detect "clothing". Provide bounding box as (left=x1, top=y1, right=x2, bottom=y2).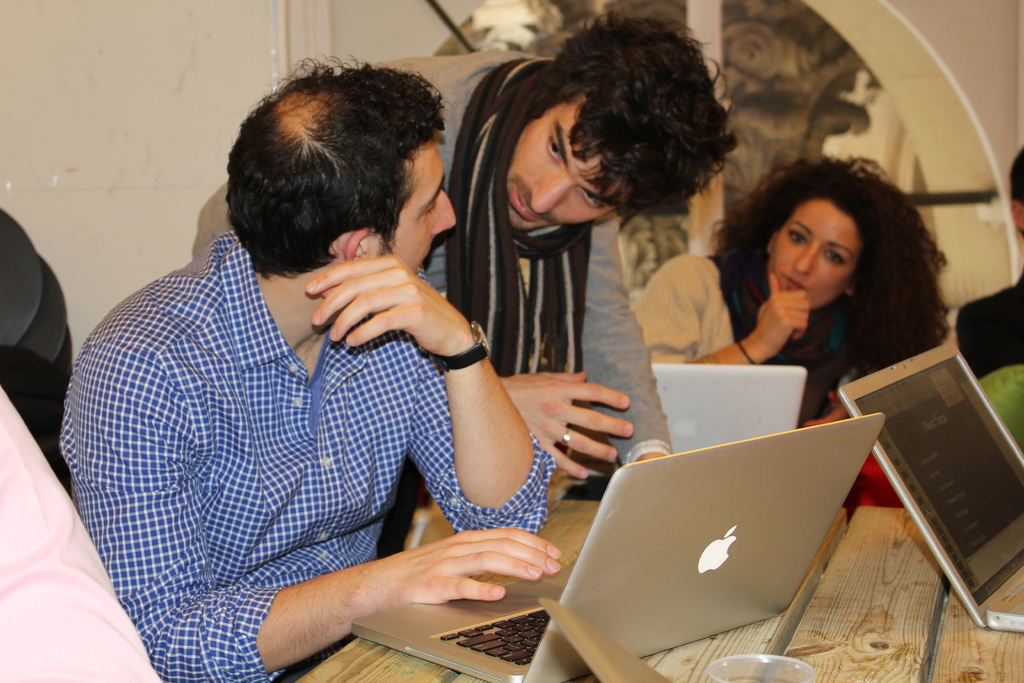
(left=71, top=194, right=553, bottom=647).
